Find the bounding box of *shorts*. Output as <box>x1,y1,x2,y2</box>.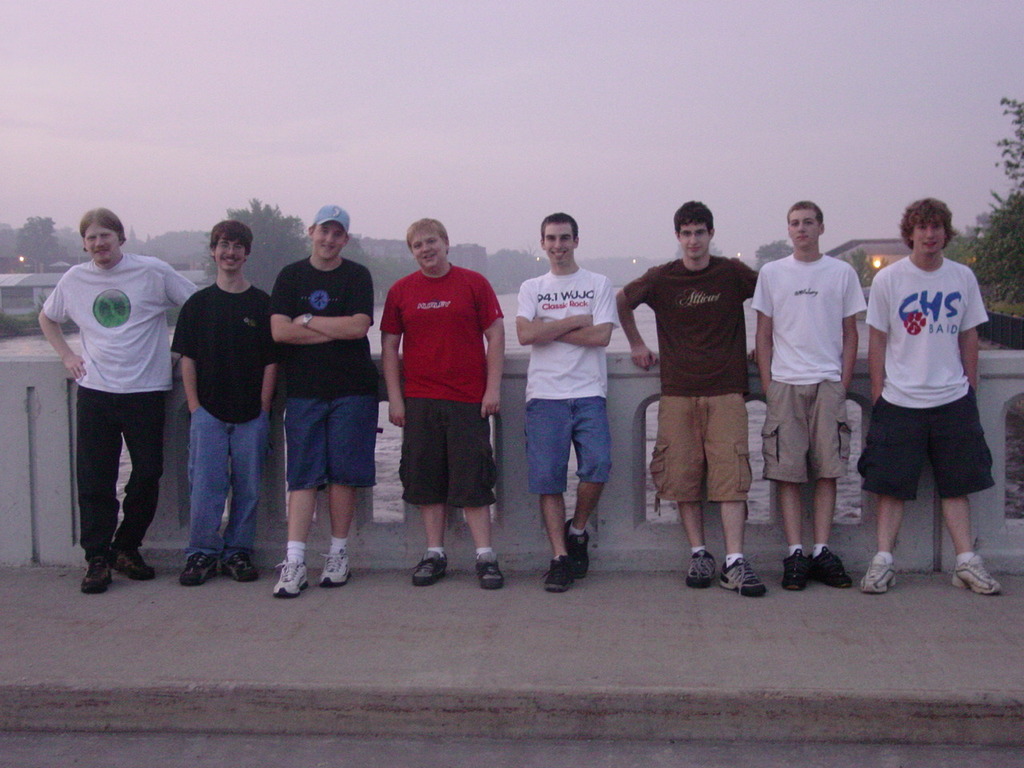
<box>761,382,850,478</box>.
